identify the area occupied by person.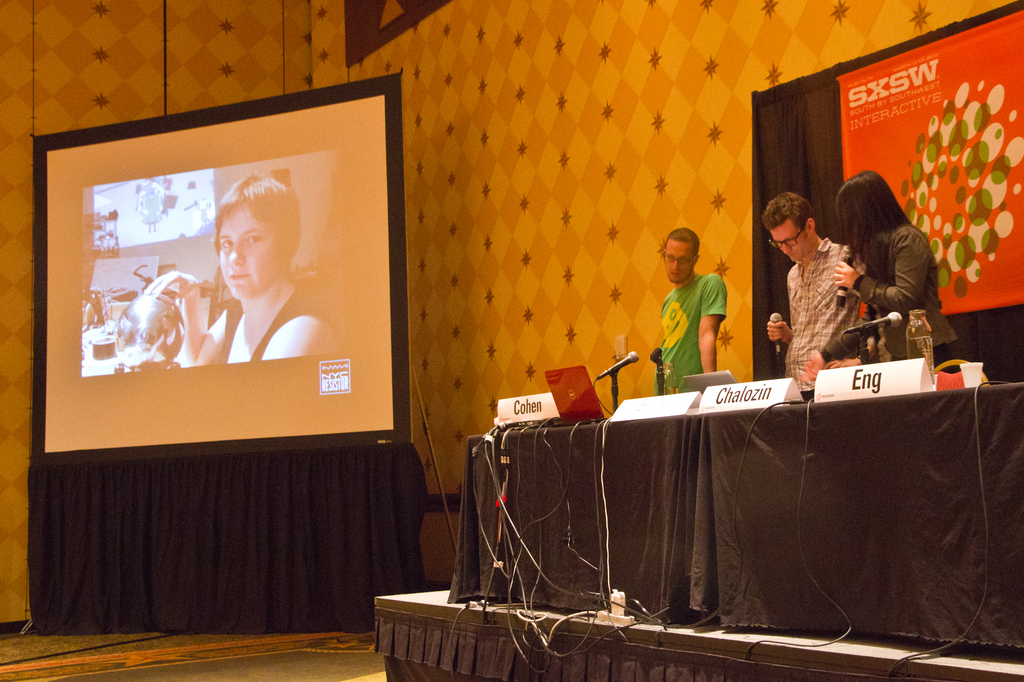
Area: {"left": 767, "top": 194, "right": 856, "bottom": 382}.
